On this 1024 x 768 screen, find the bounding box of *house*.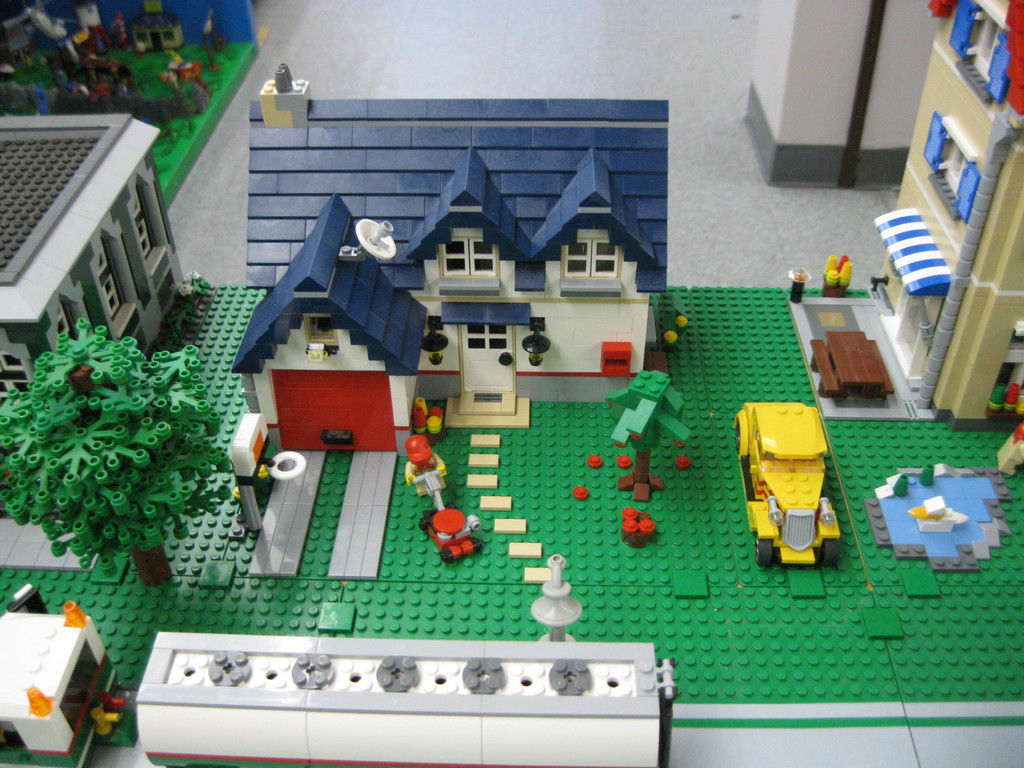
Bounding box: <box>0,105,184,359</box>.
